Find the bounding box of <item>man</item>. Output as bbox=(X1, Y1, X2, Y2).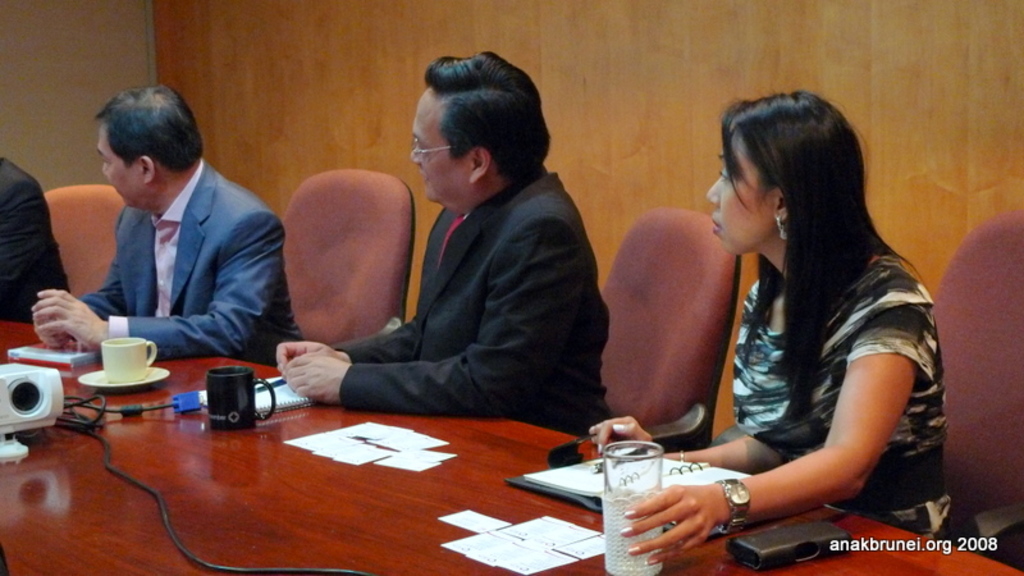
bbox=(273, 49, 613, 447).
